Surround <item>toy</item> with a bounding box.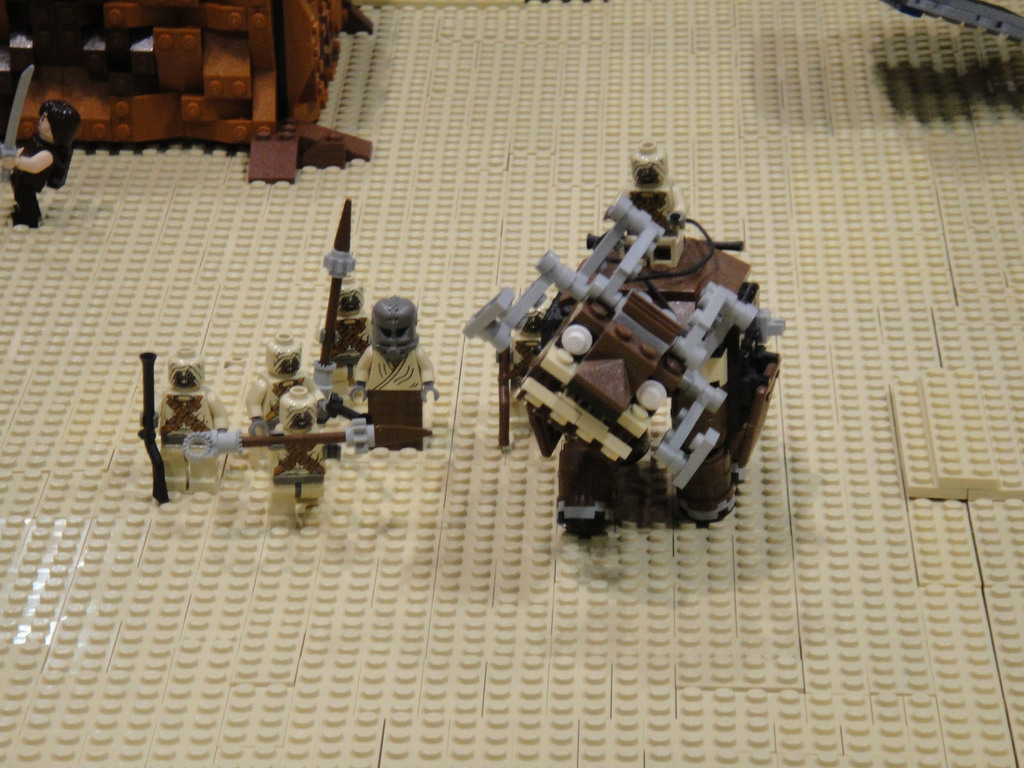
bbox=[312, 273, 380, 400].
